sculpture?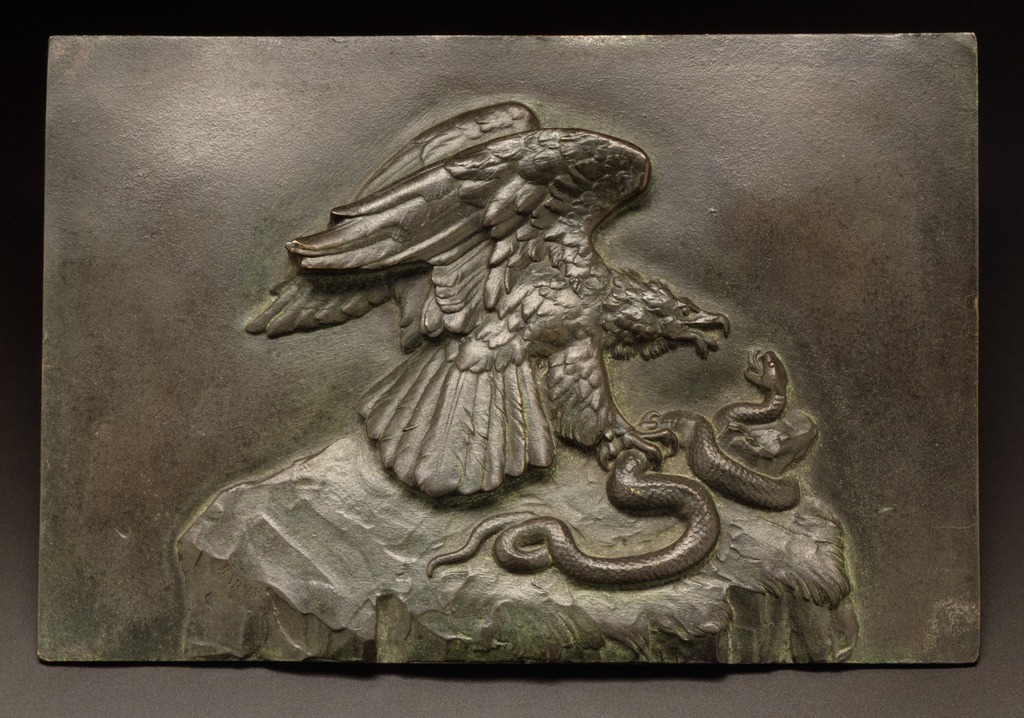
[left=168, top=115, right=804, bottom=682]
